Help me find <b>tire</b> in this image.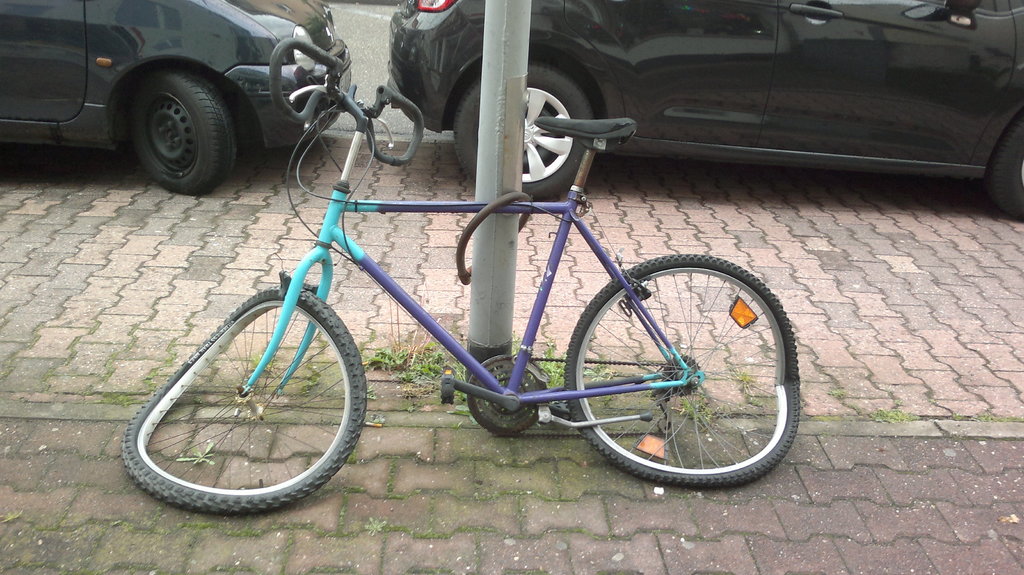
Found it: {"left": 125, "top": 284, "right": 368, "bottom": 515}.
